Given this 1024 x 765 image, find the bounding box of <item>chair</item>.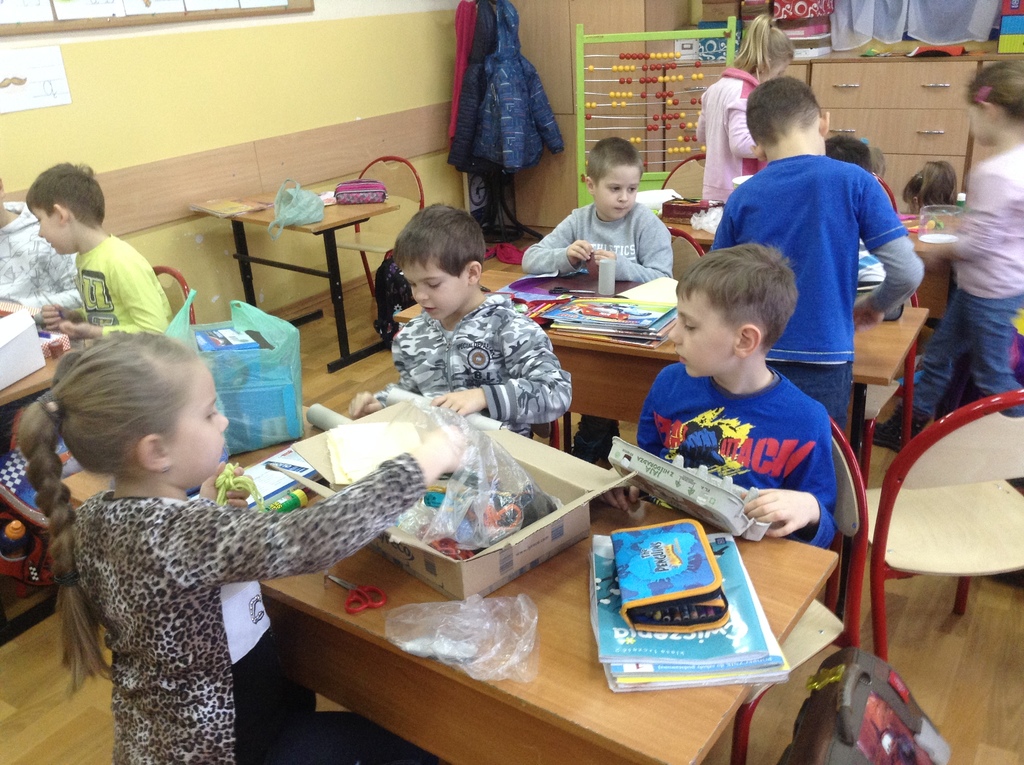
l=847, t=275, r=920, b=490.
